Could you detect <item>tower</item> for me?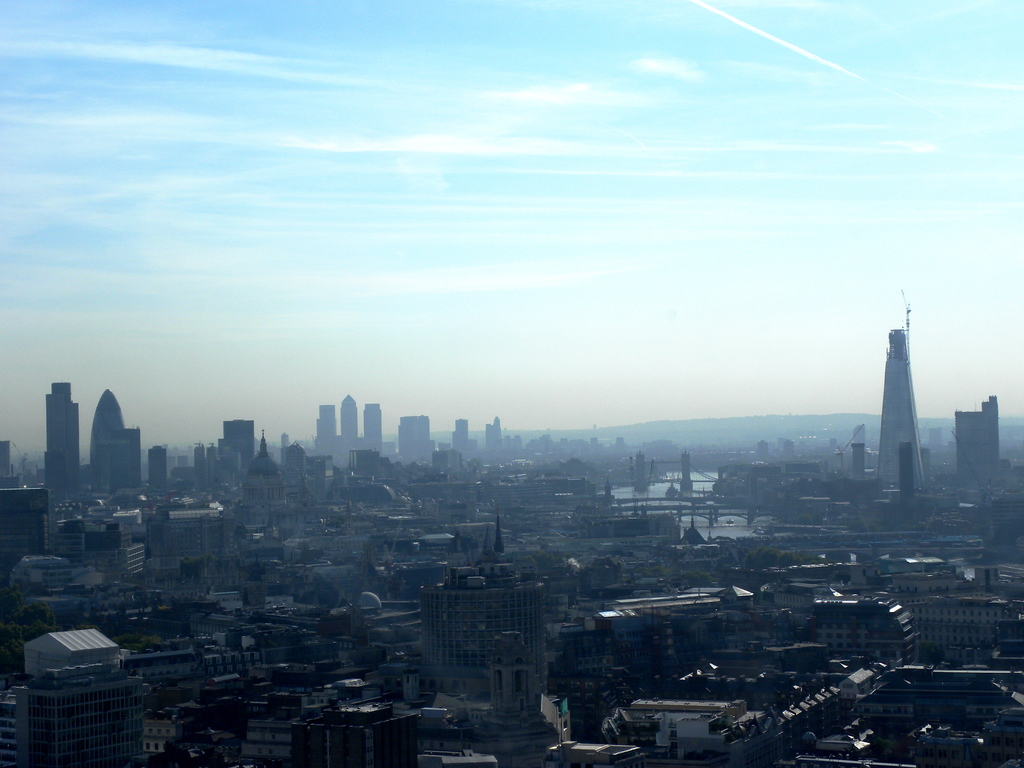
Detection result: (x1=315, y1=401, x2=341, y2=451).
